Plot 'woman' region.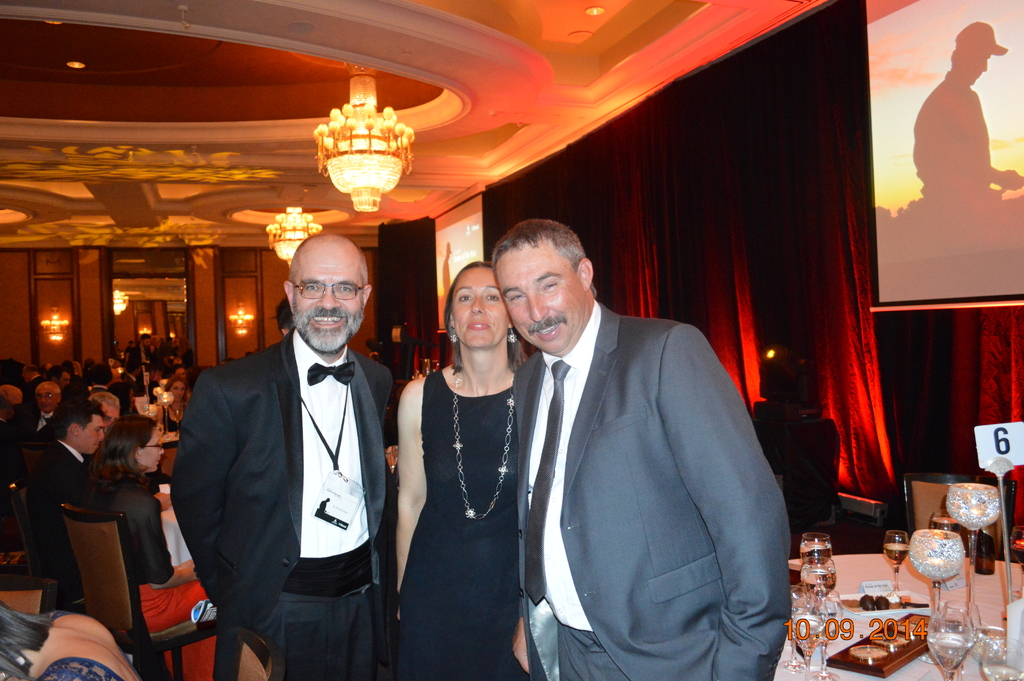
Plotted at crop(161, 375, 189, 435).
